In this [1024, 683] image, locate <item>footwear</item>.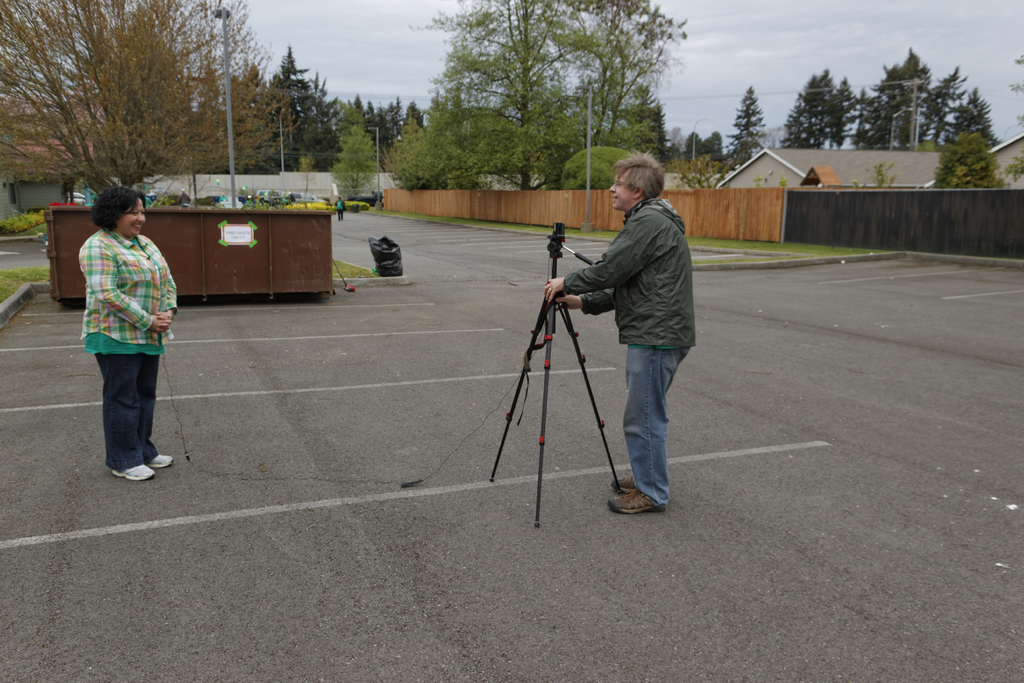
Bounding box: {"left": 147, "top": 452, "right": 169, "bottom": 466}.
